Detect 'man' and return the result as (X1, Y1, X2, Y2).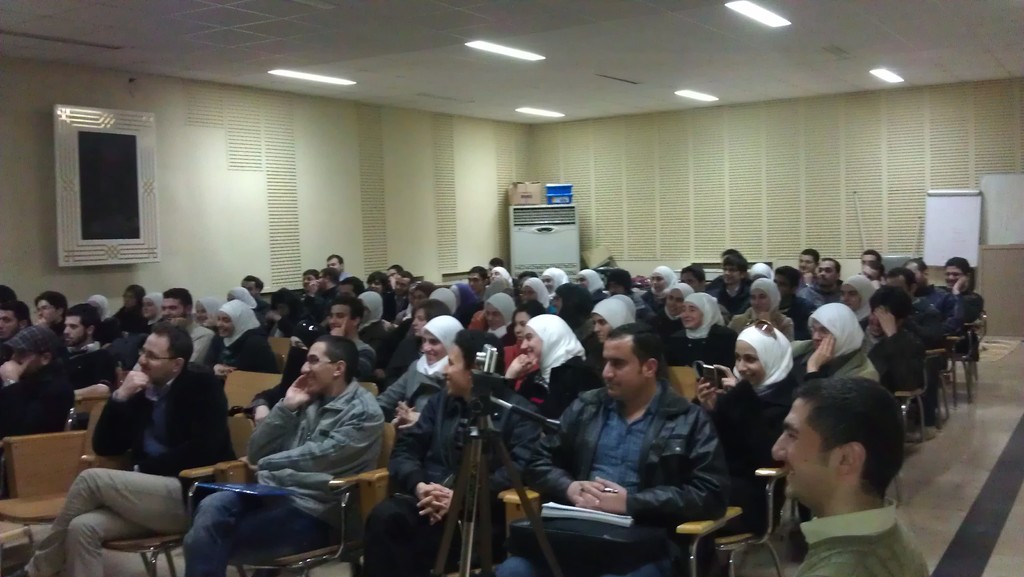
(700, 252, 756, 323).
